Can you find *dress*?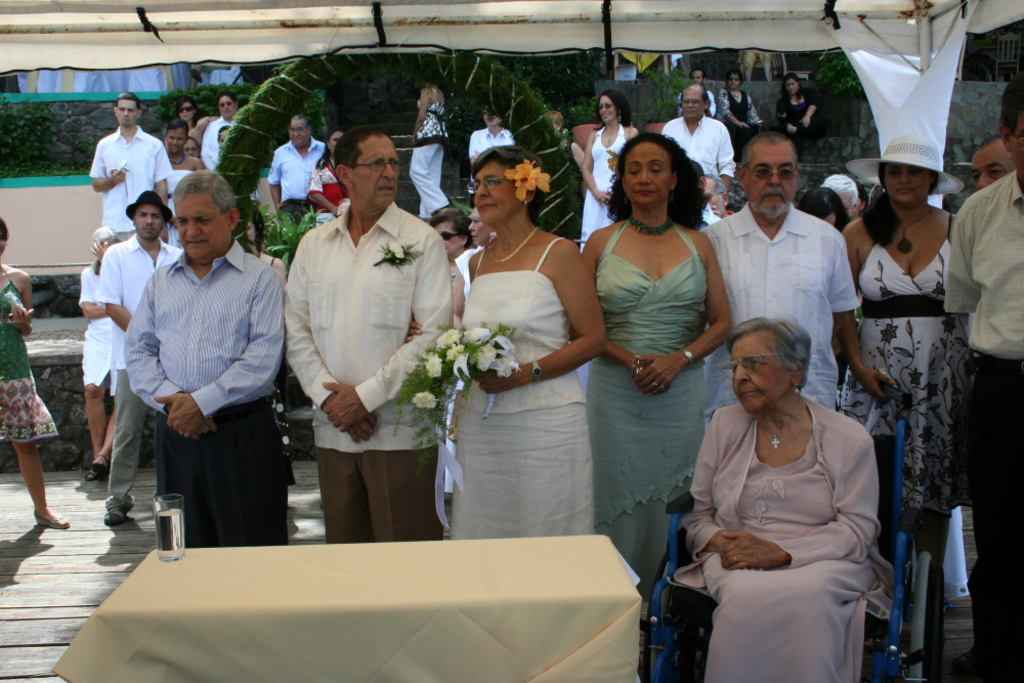
Yes, bounding box: box=[779, 93, 812, 156].
